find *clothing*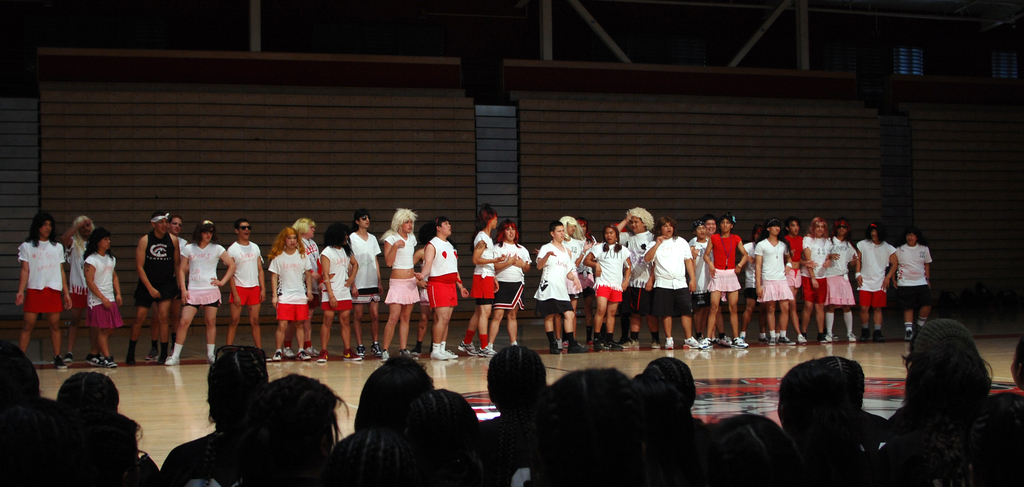
locate(532, 298, 568, 314)
